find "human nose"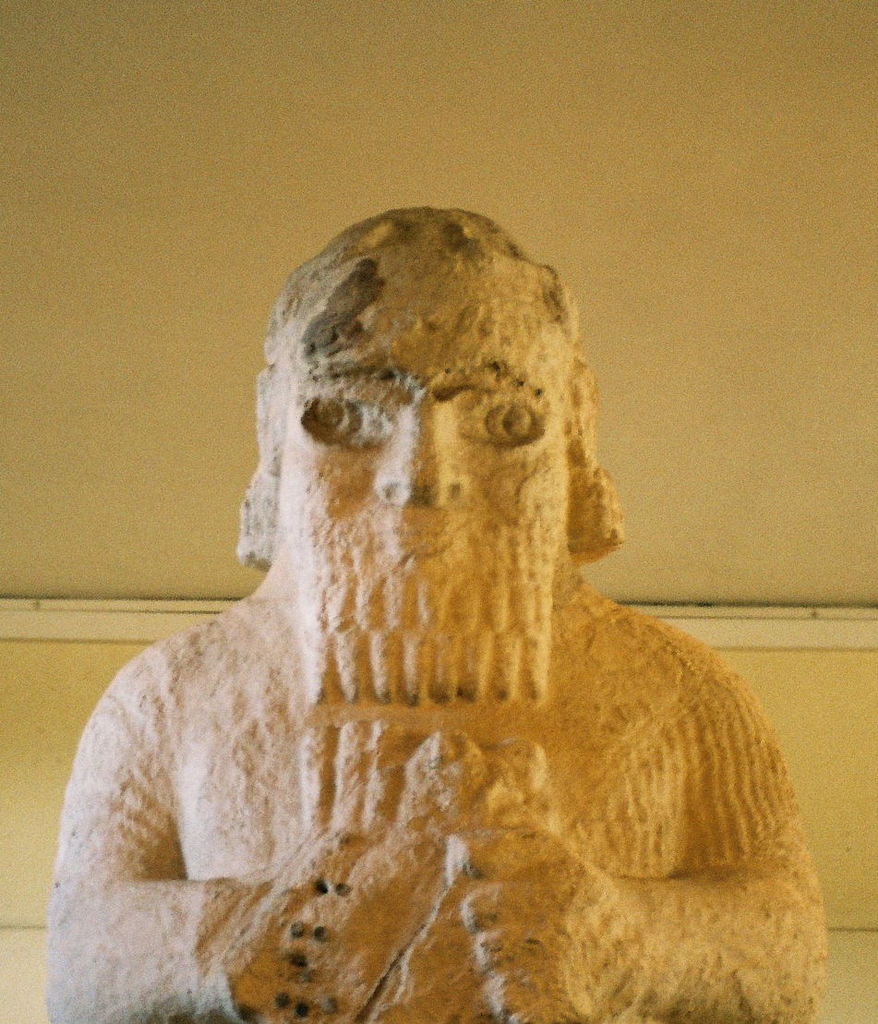
(379, 404, 463, 515)
